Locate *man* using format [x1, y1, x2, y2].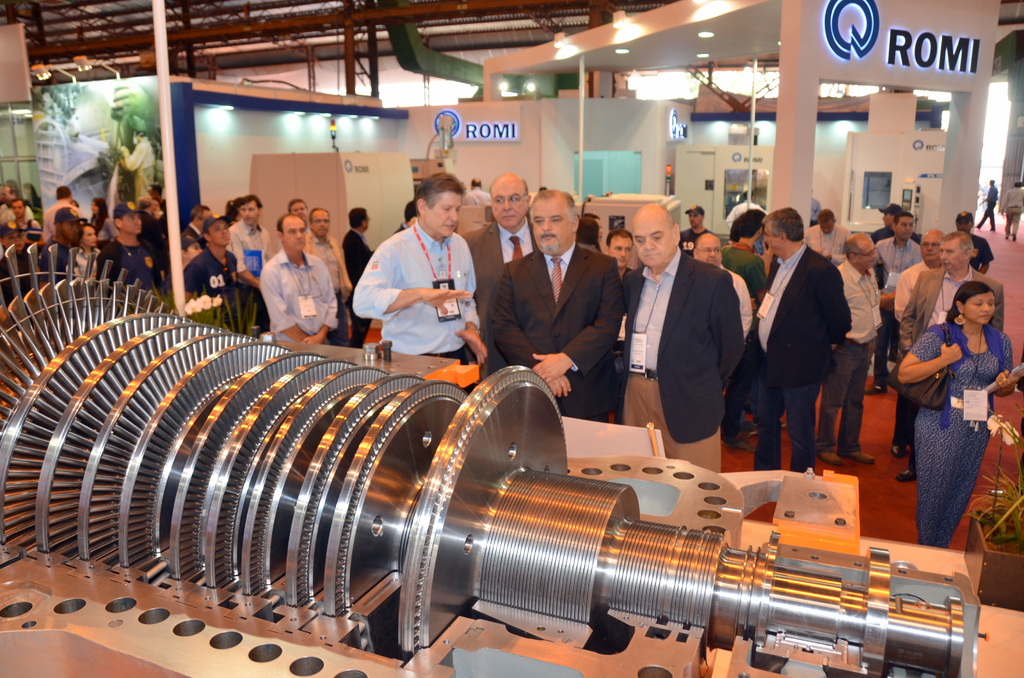
[484, 190, 627, 424].
